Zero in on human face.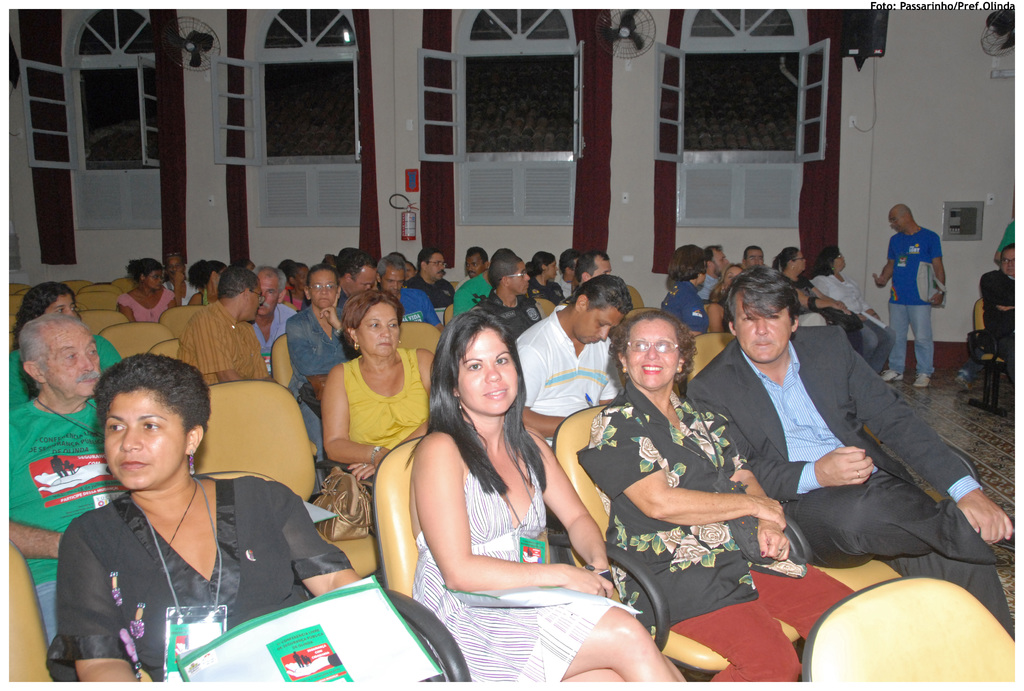
Zeroed in: bbox=[426, 257, 445, 280].
